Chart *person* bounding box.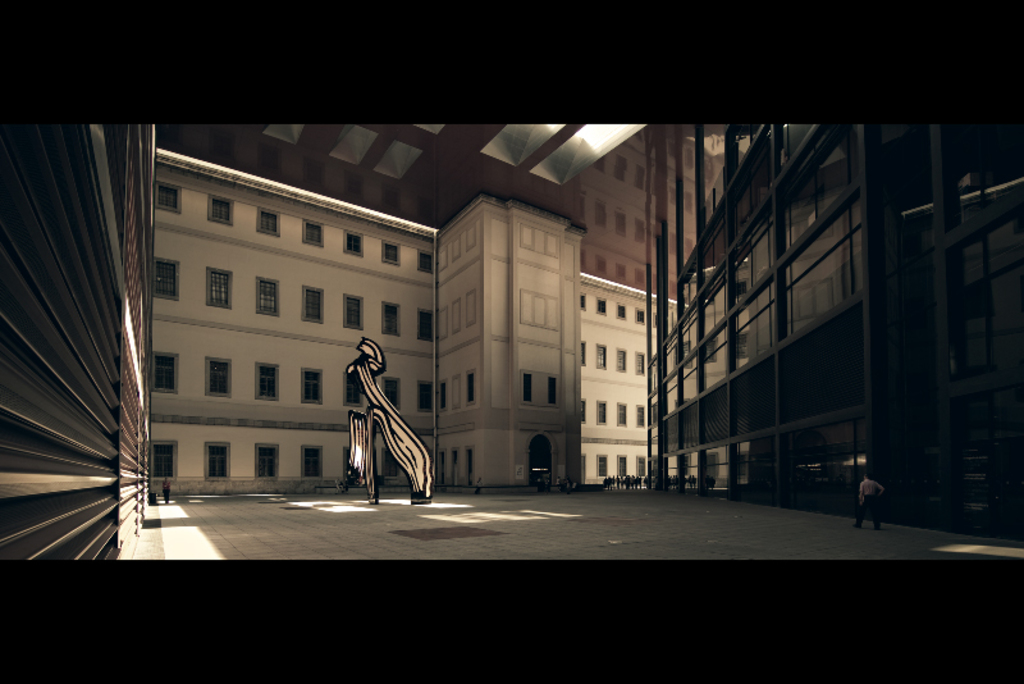
Charted: [161,476,170,506].
